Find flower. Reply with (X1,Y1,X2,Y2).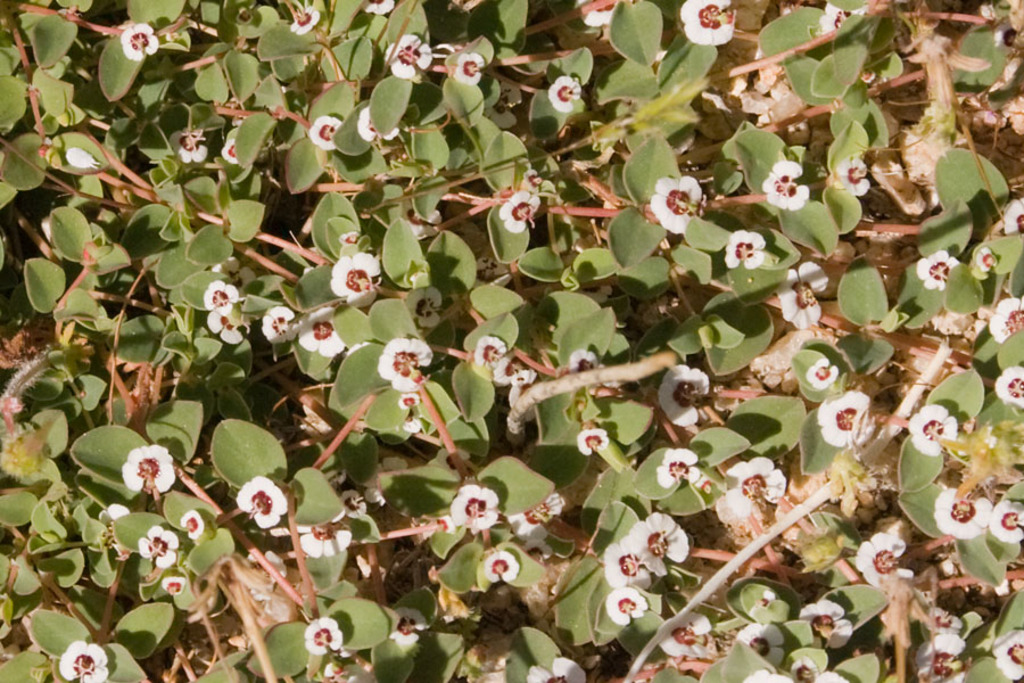
(295,305,346,362).
